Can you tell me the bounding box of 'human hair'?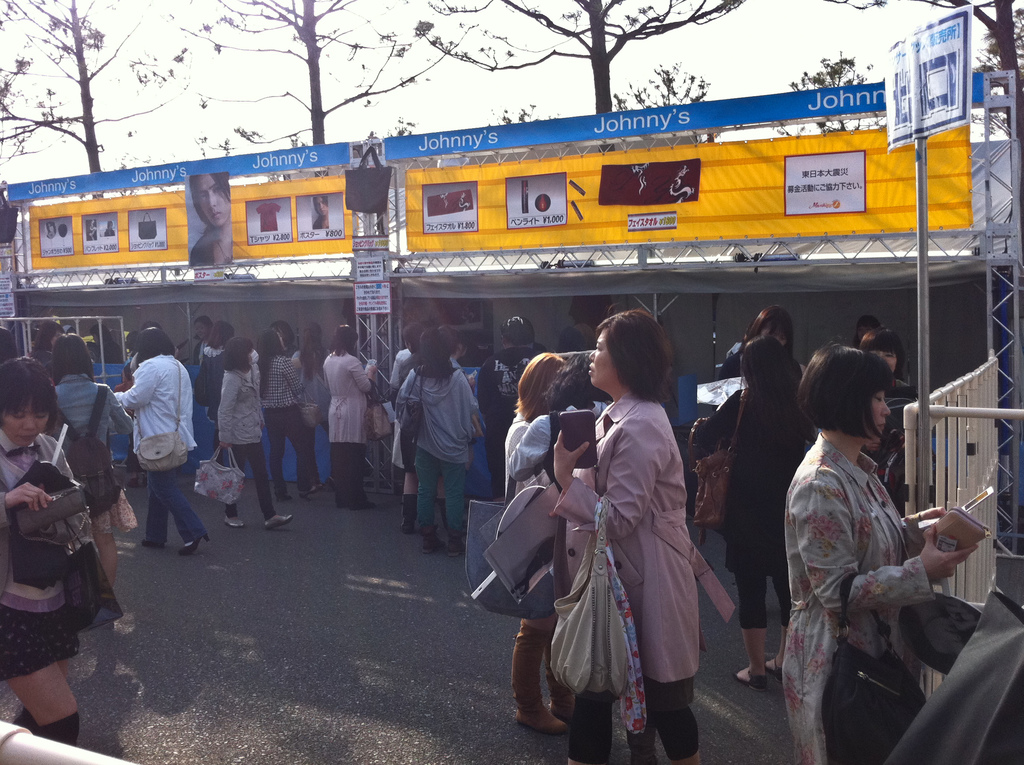
<region>588, 303, 671, 400</region>.
